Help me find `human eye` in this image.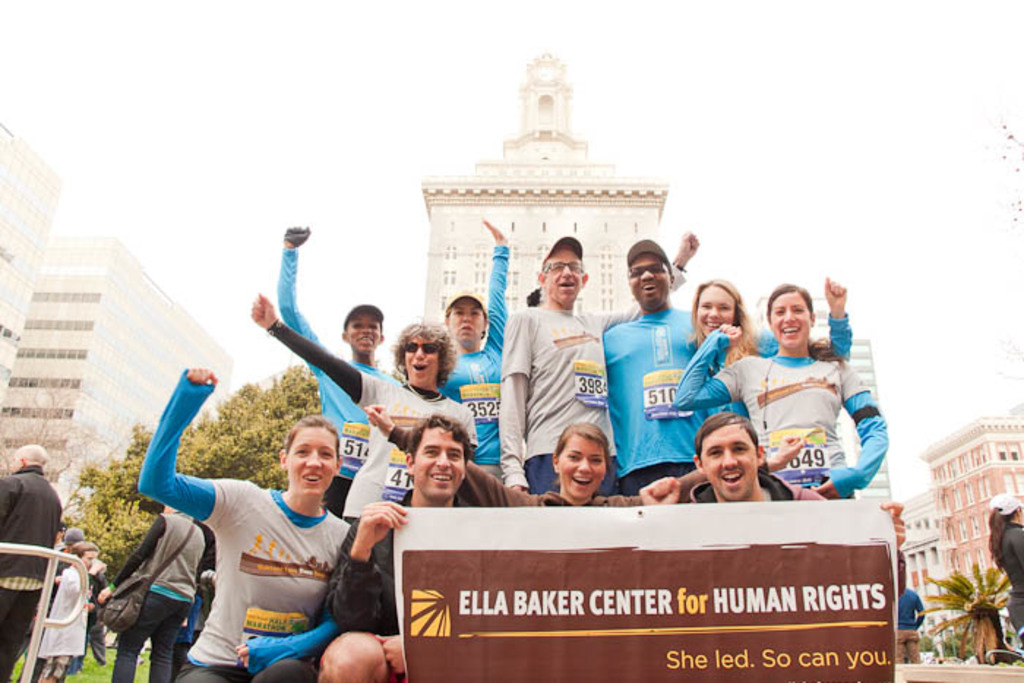
Found it: <bbox>452, 307, 462, 316</bbox>.
